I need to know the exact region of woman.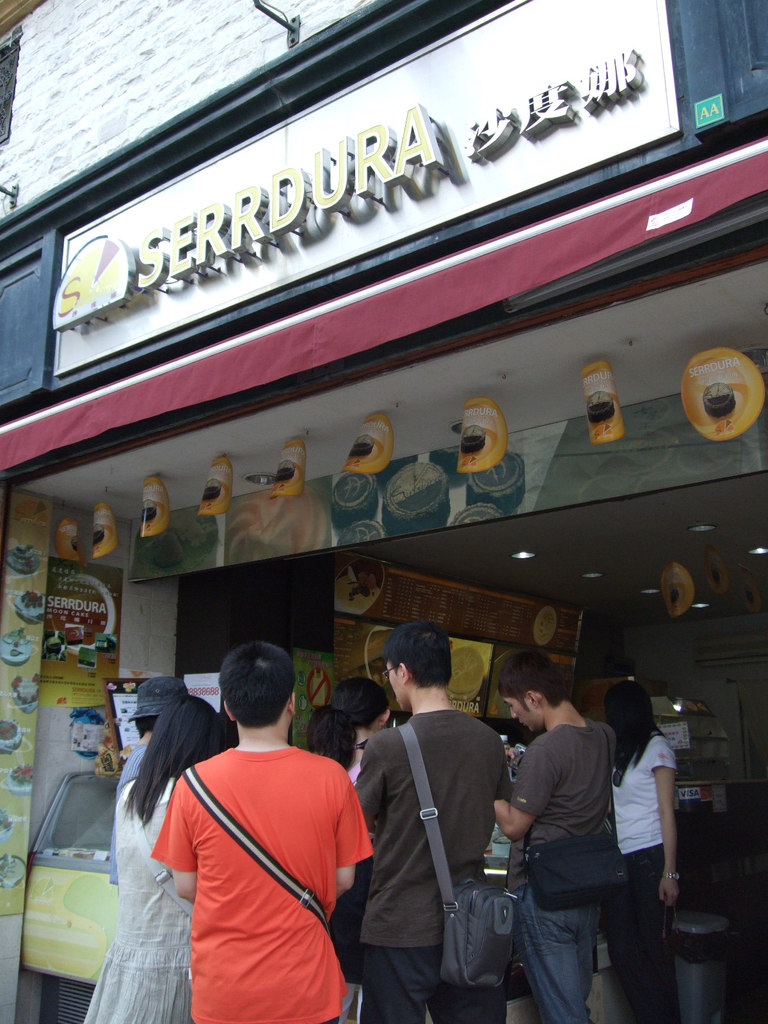
Region: 613 683 682 1023.
